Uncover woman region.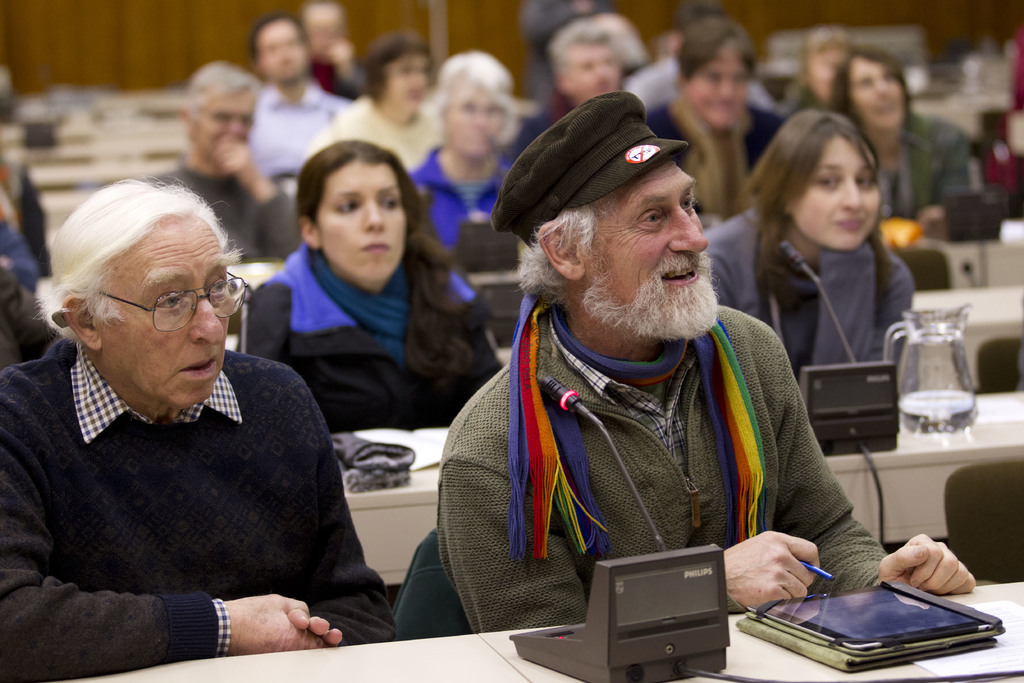
Uncovered: box(406, 44, 529, 257).
